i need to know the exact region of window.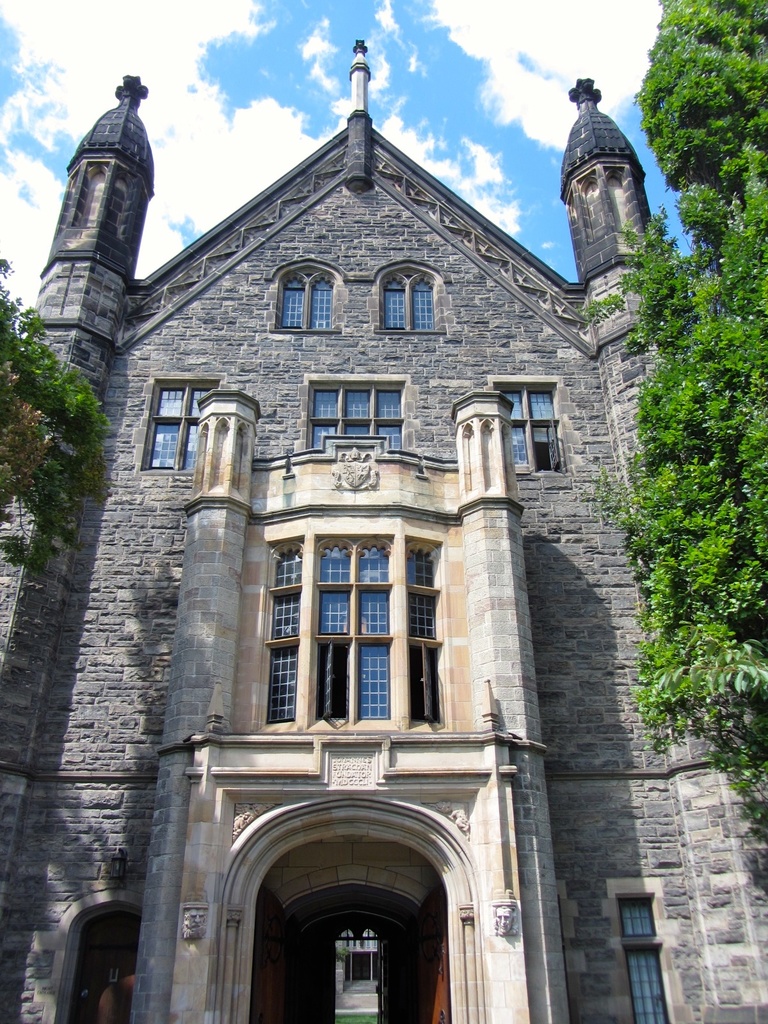
Region: [left=382, top=273, right=440, bottom=337].
